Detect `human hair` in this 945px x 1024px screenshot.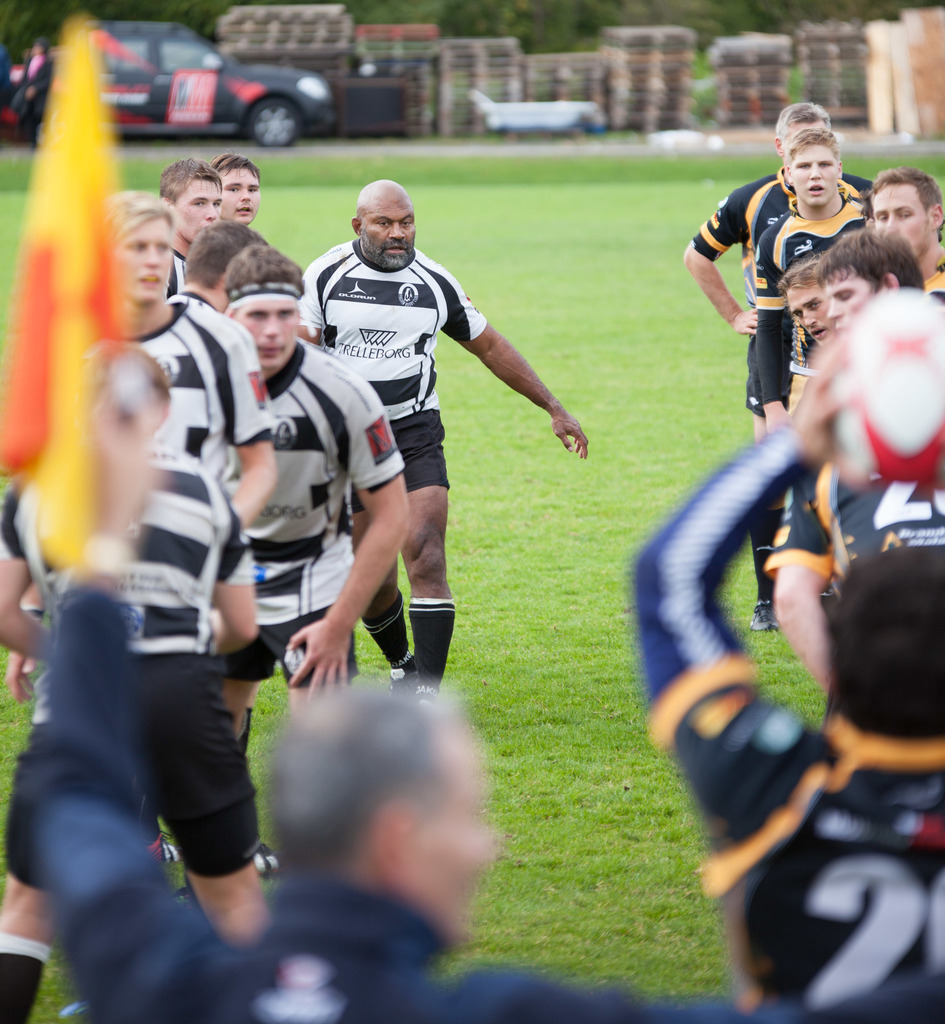
Detection: x1=808, y1=225, x2=931, y2=292.
